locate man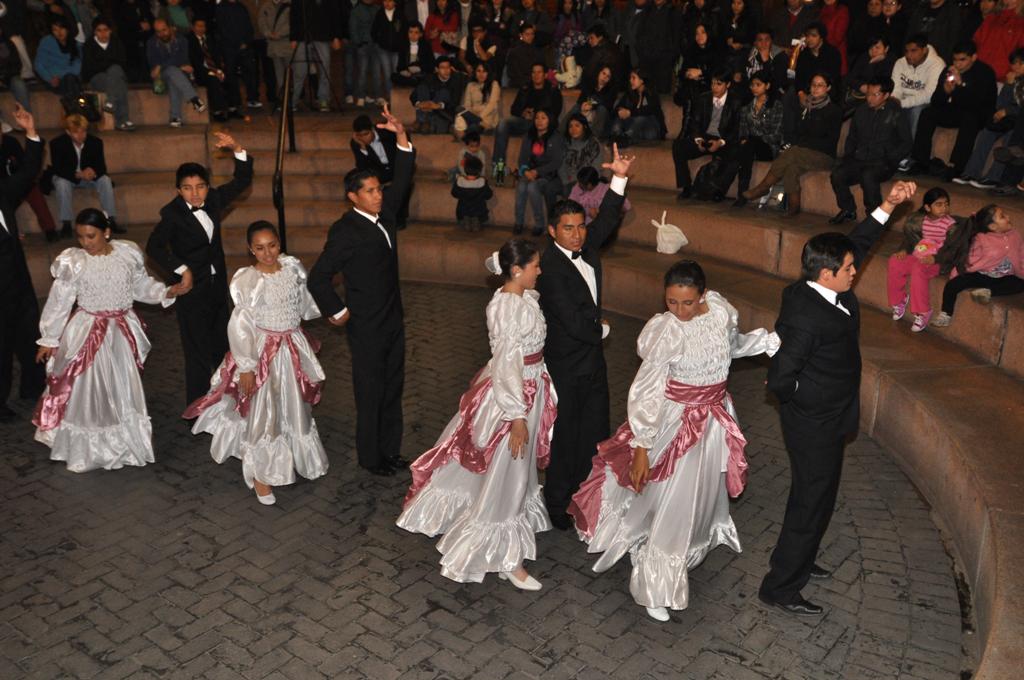
836:85:904:226
